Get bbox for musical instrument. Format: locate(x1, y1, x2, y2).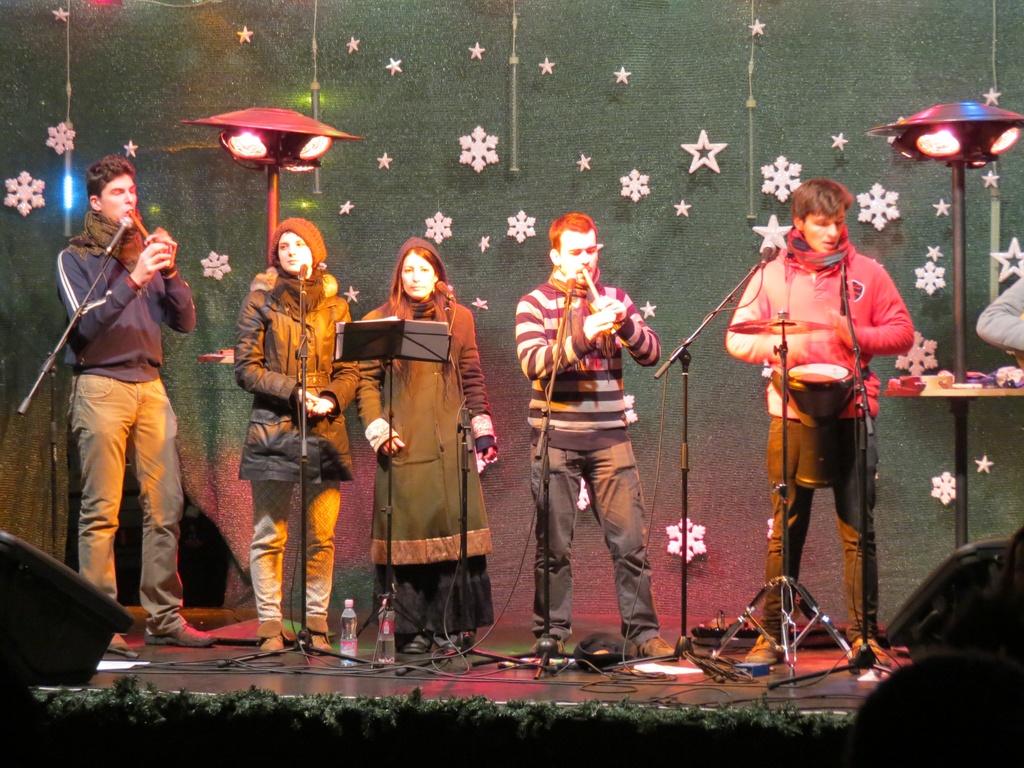
locate(126, 209, 174, 275).
